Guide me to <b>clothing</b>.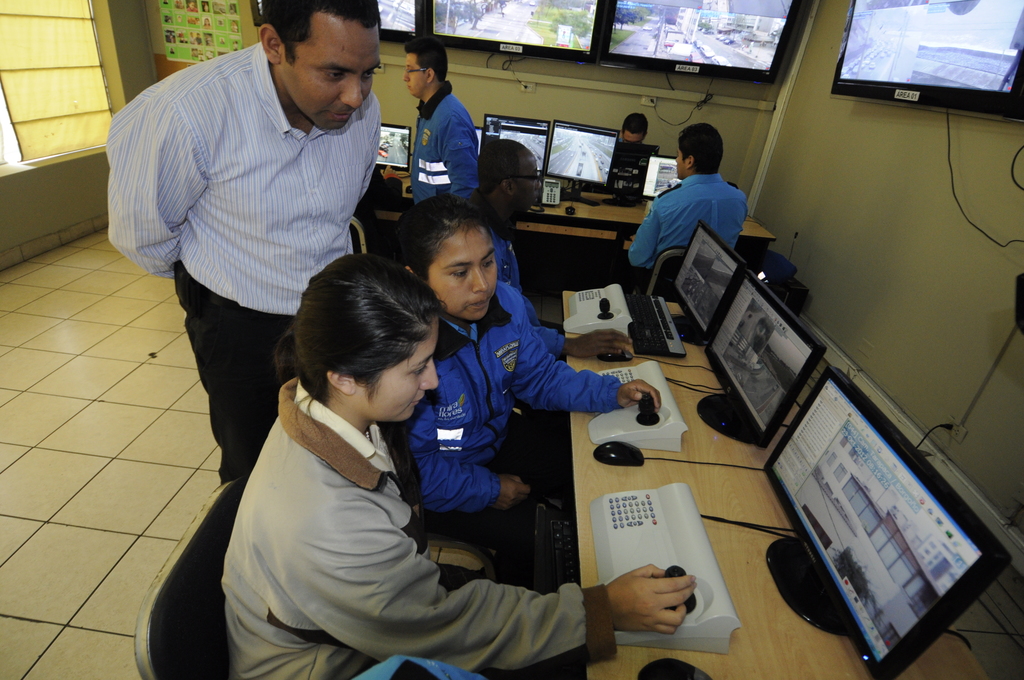
Guidance: 404, 279, 624, 588.
